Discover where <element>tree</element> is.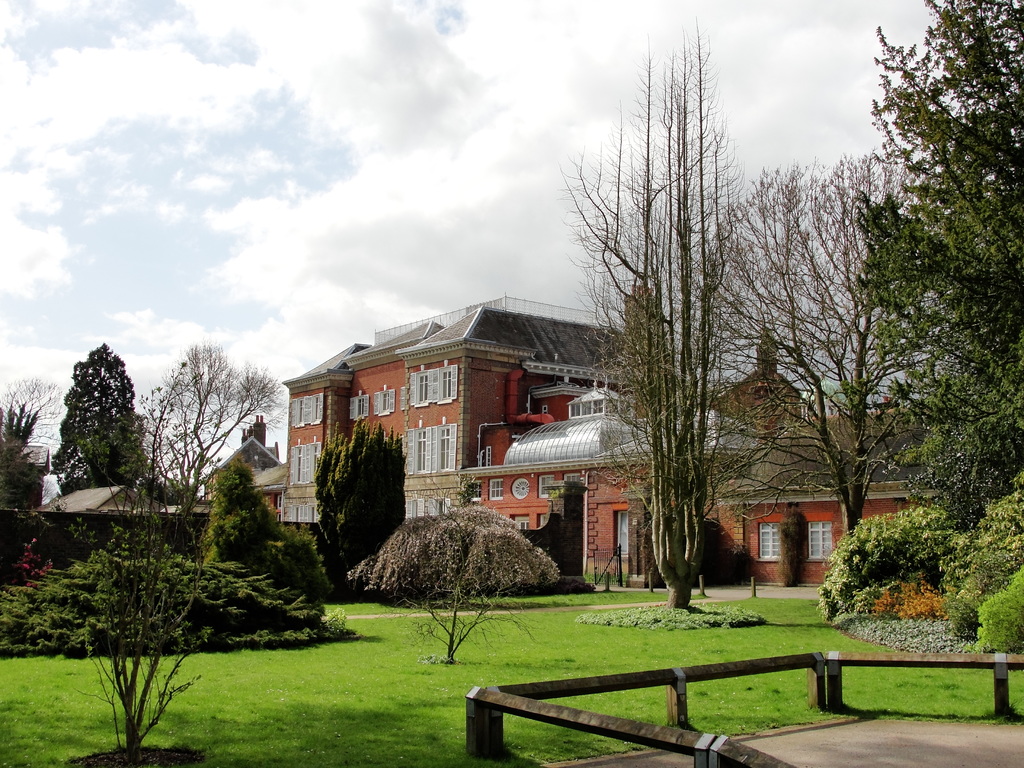
Discovered at x1=856 y1=0 x2=1023 y2=535.
